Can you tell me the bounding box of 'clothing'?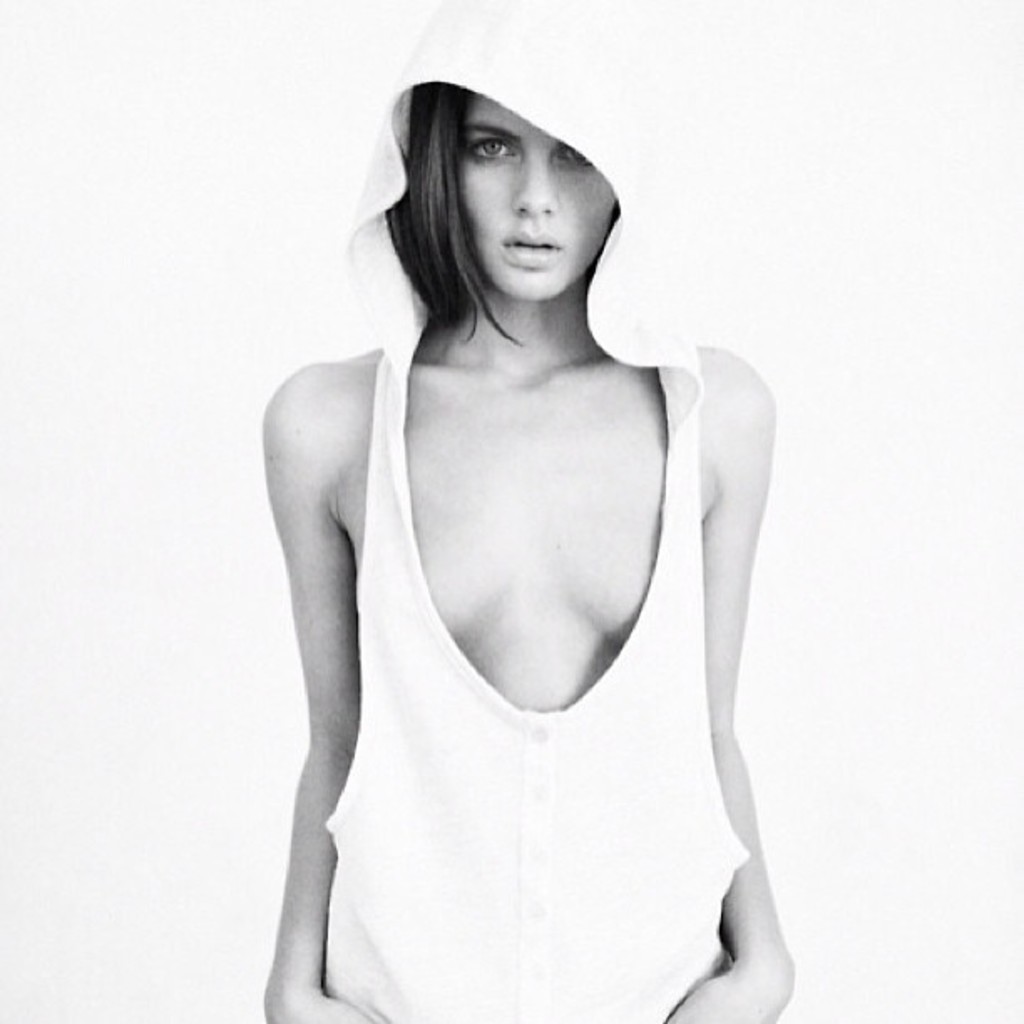
rect(407, 289, 793, 999).
